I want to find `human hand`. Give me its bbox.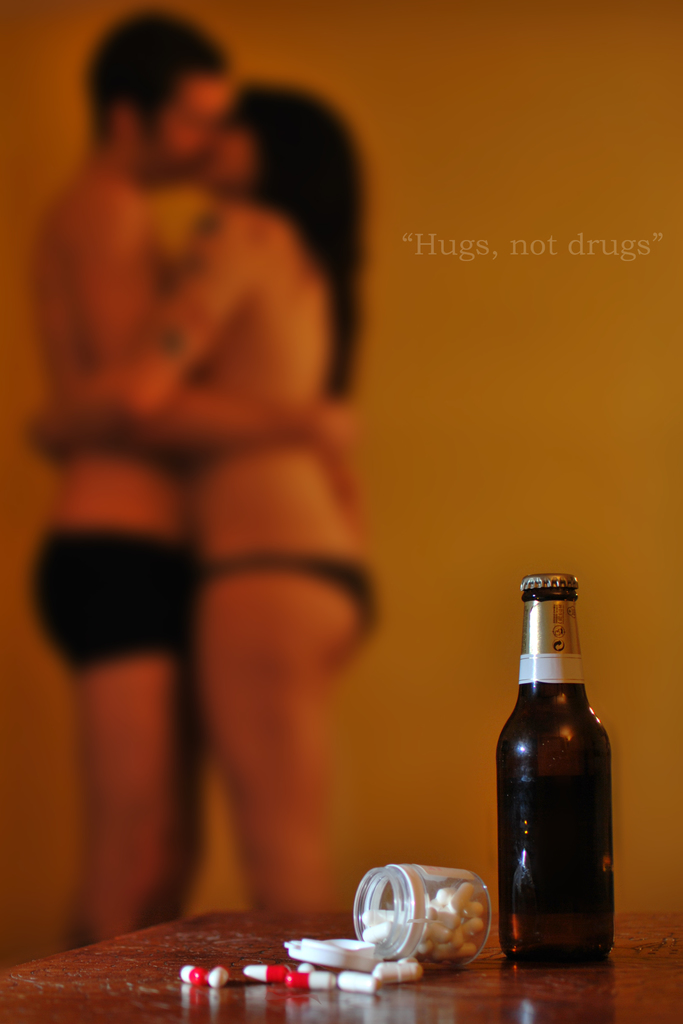
<bbox>318, 413, 359, 467</bbox>.
